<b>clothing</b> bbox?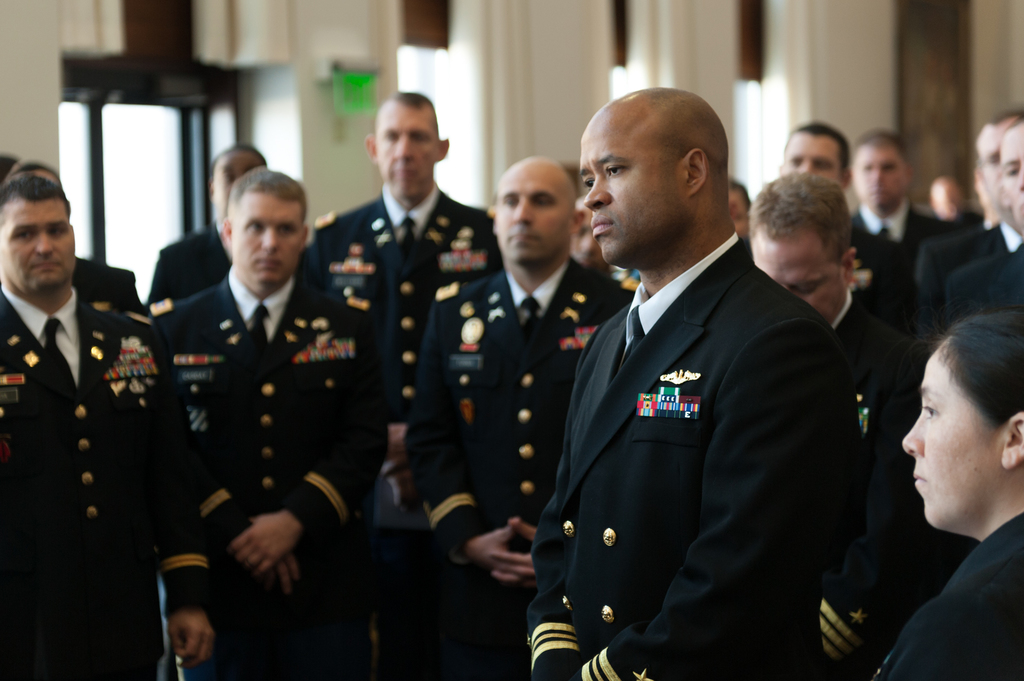
box(398, 260, 625, 661)
